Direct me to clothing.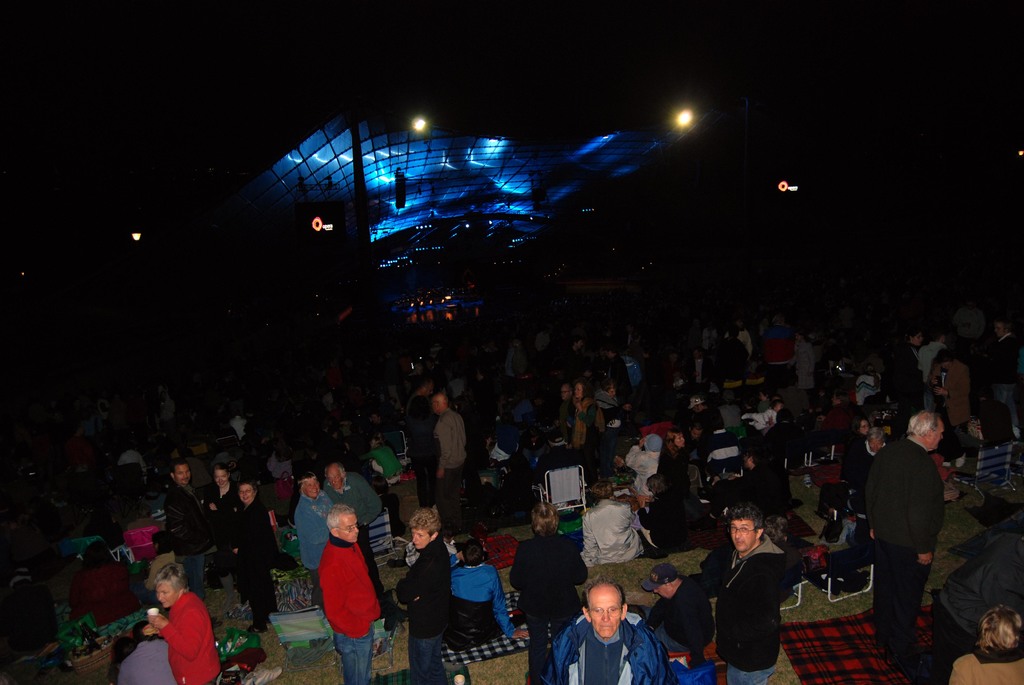
Direction: [271, 441, 298, 471].
